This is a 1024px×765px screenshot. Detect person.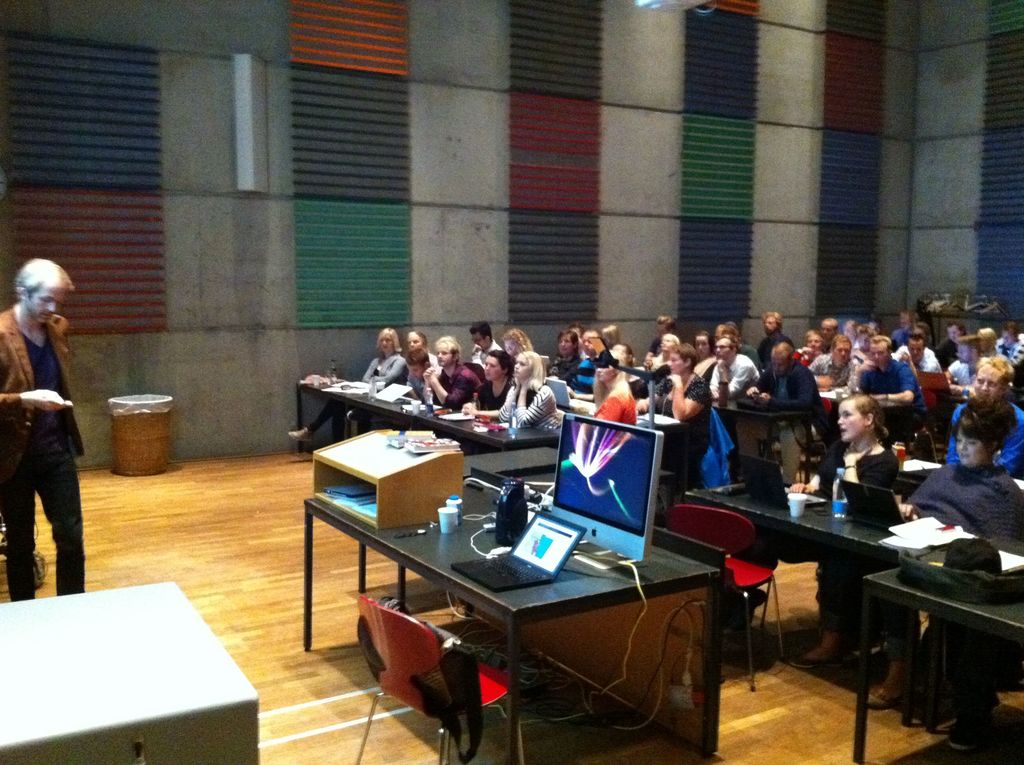
<bbox>853, 335, 924, 397</bbox>.
